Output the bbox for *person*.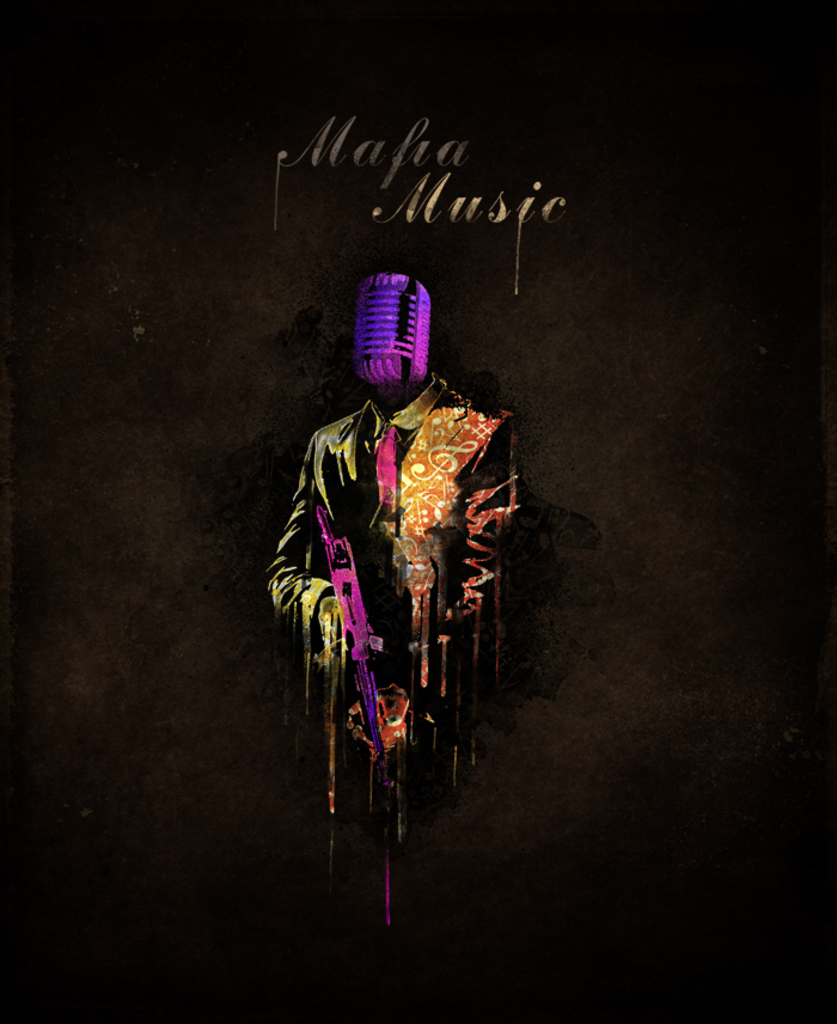
[283,256,533,816].
